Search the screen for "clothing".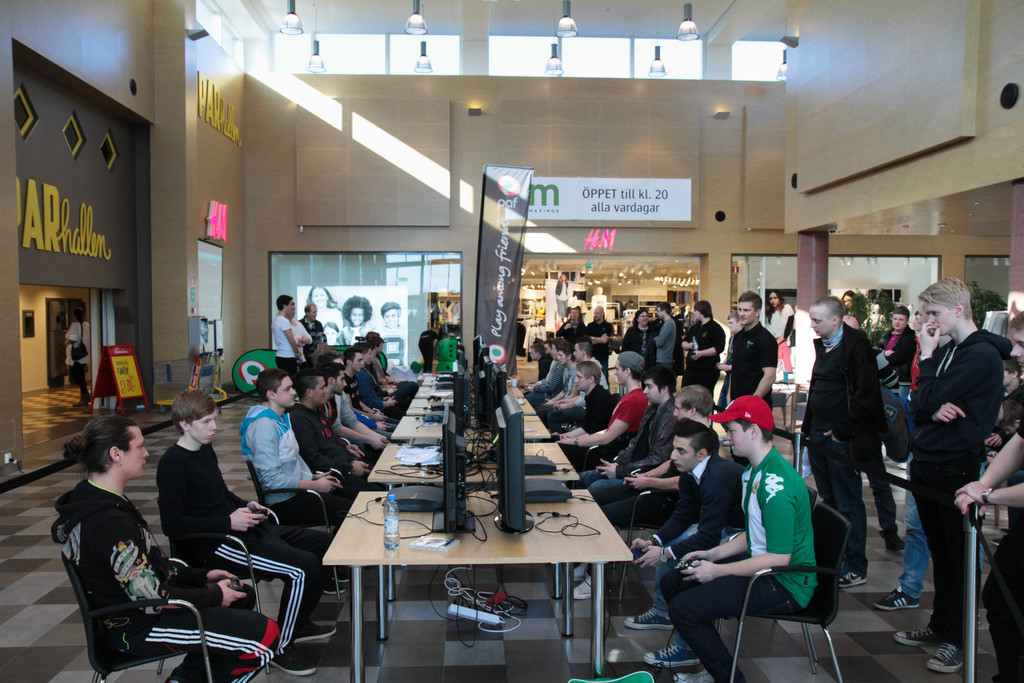
Found at region(800, 320, 880, 574).
